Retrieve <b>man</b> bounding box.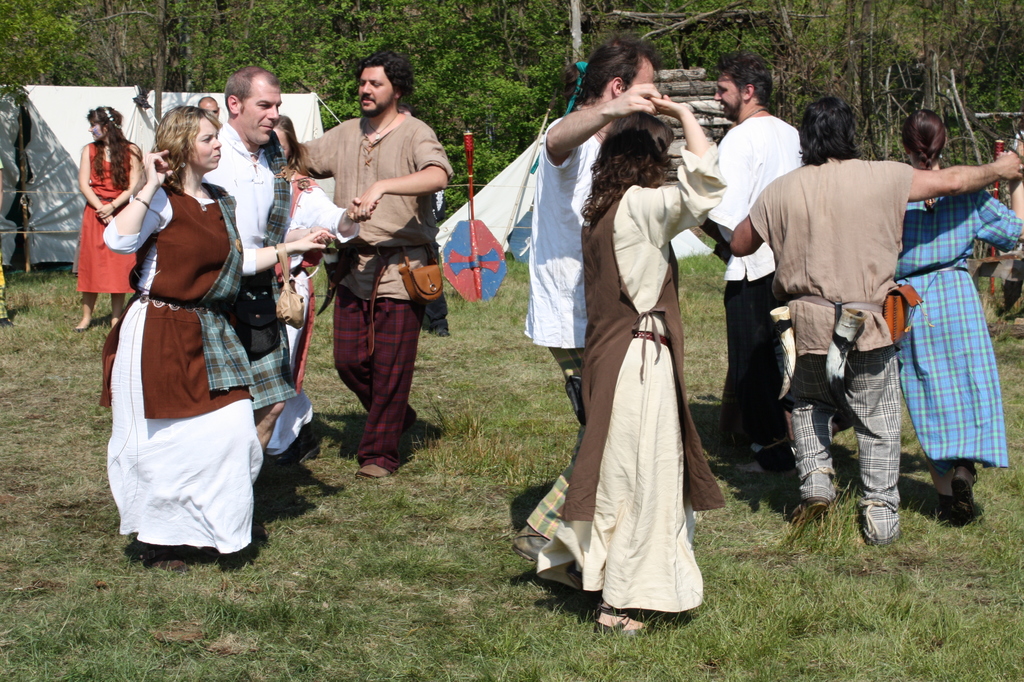
Bounding box: {"left": 513, "top": 36, "right": 666, "bottom": 566}.
